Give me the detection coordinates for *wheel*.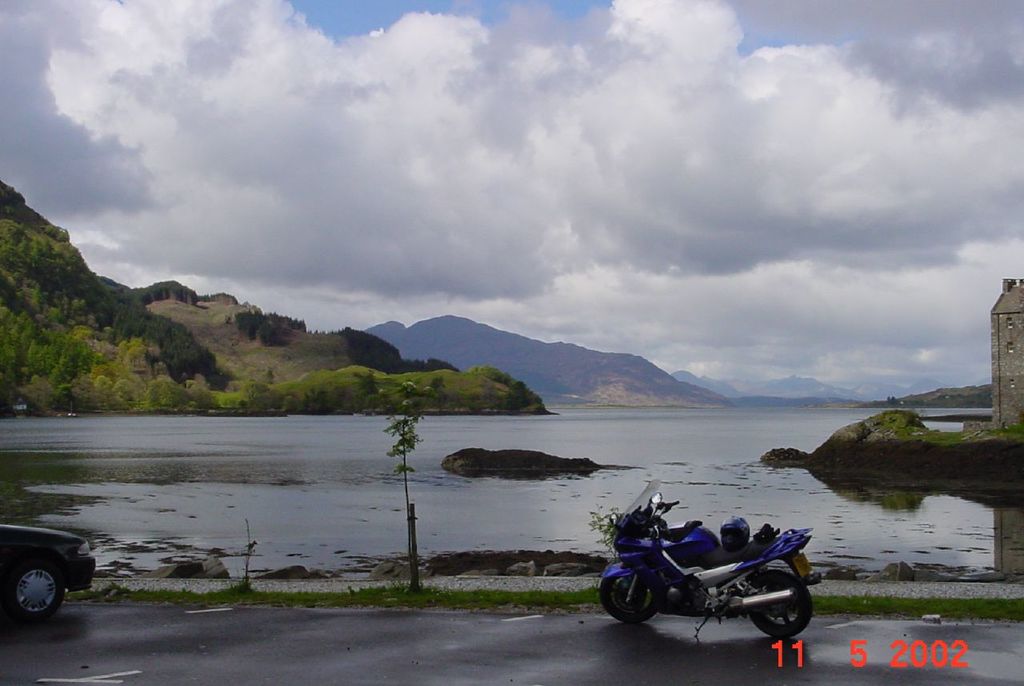
{"left": 11, "top": 558, "right": 66, "bottom": 615}.
